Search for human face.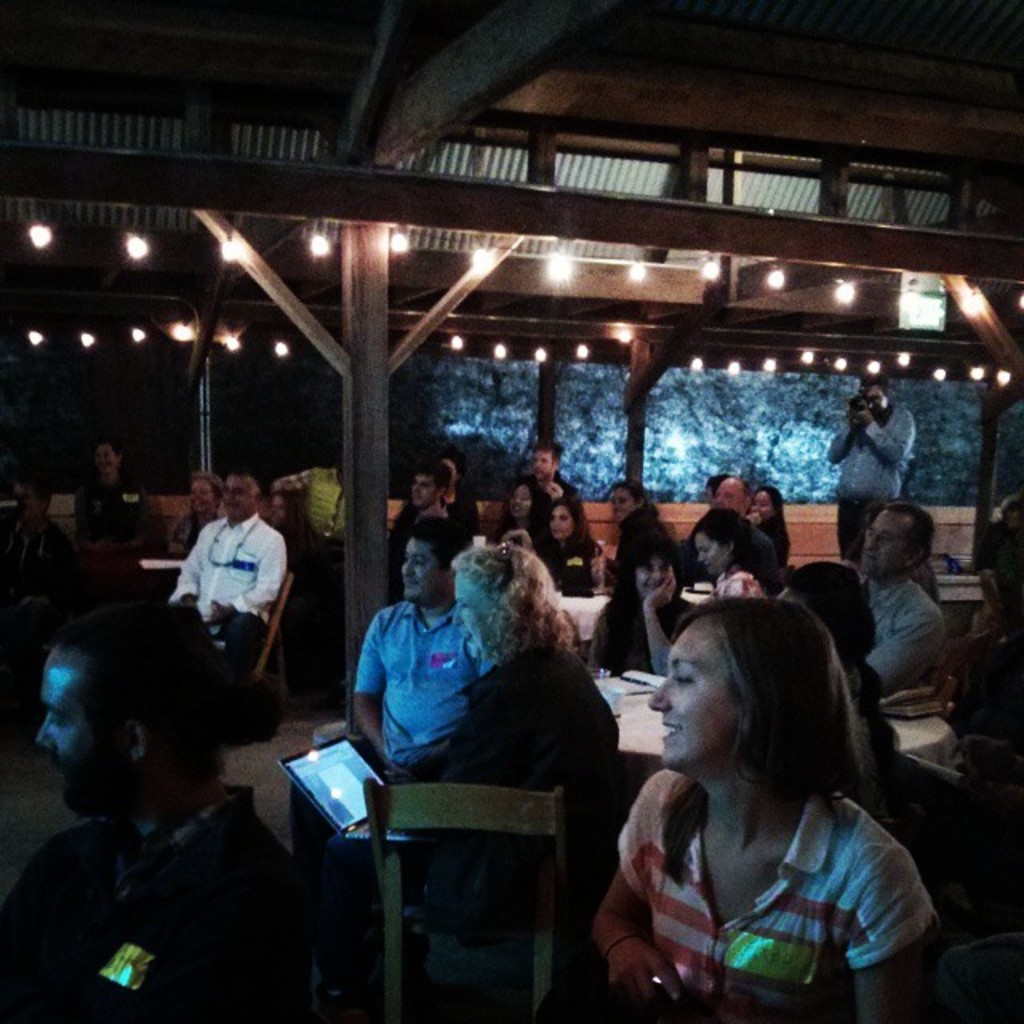
Found at select_region(402, 536, 445, 610).
